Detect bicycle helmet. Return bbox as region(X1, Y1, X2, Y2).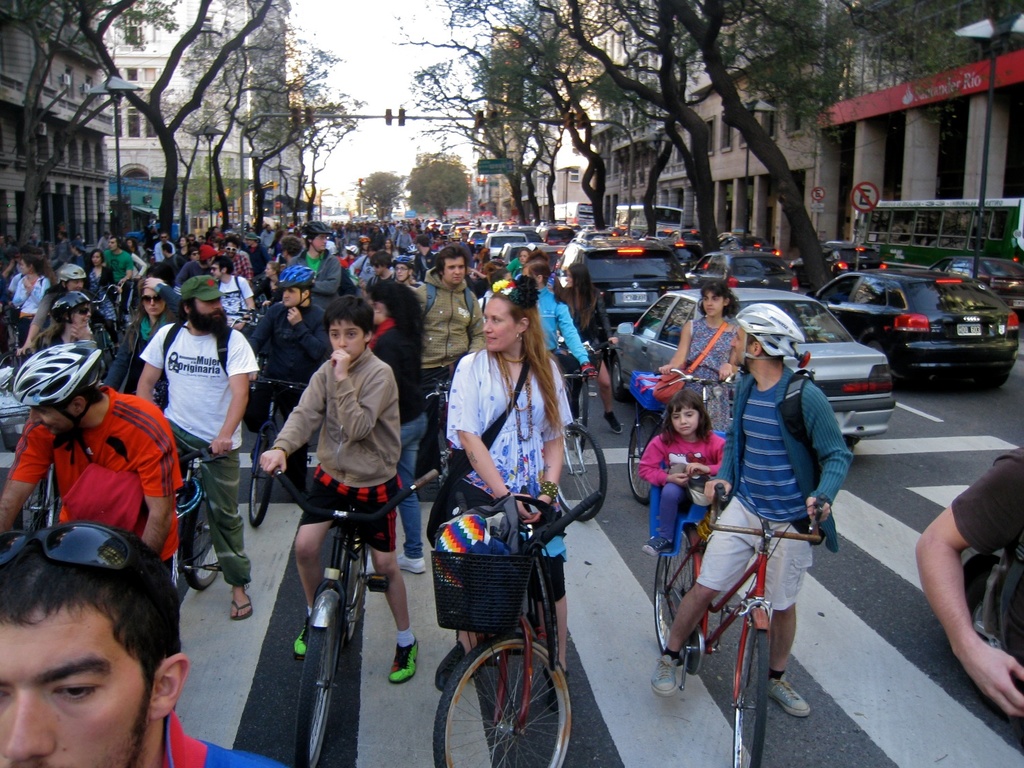
region(58, 261, 87, 293).
